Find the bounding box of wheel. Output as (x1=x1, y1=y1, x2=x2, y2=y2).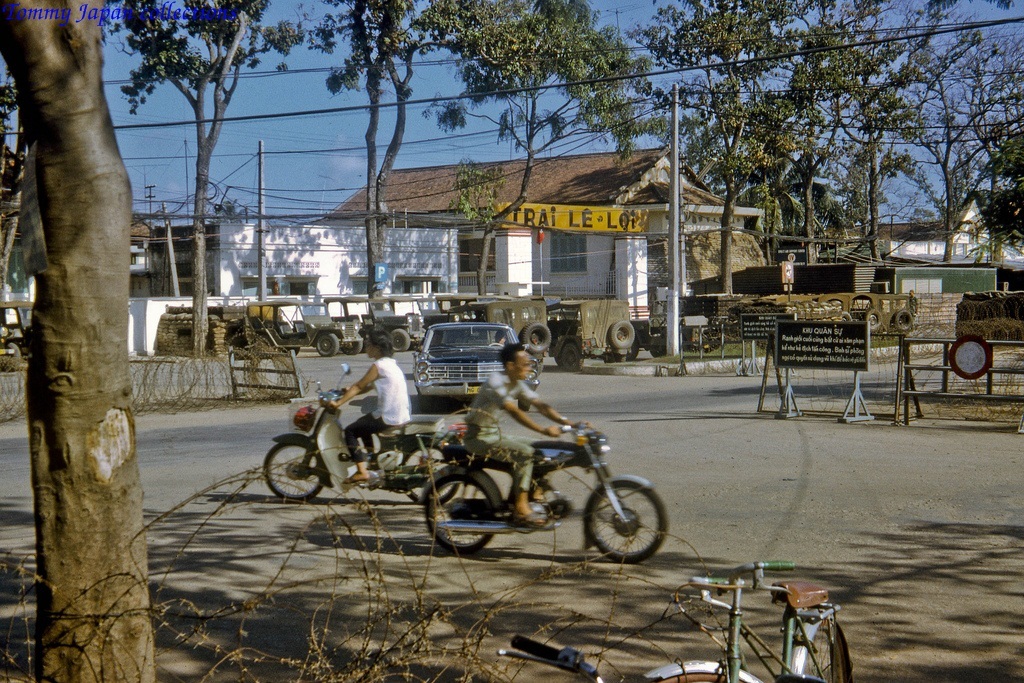
(x1=398, y1=440, x2=455, y2=505).
